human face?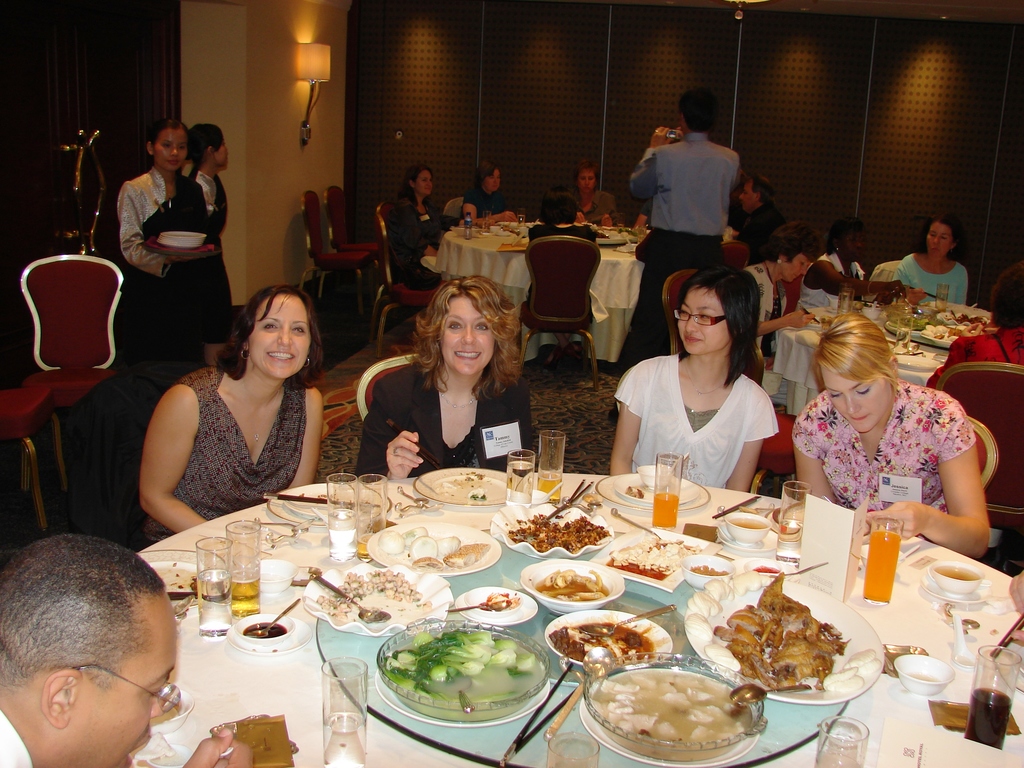
787, 253, 810, 283
